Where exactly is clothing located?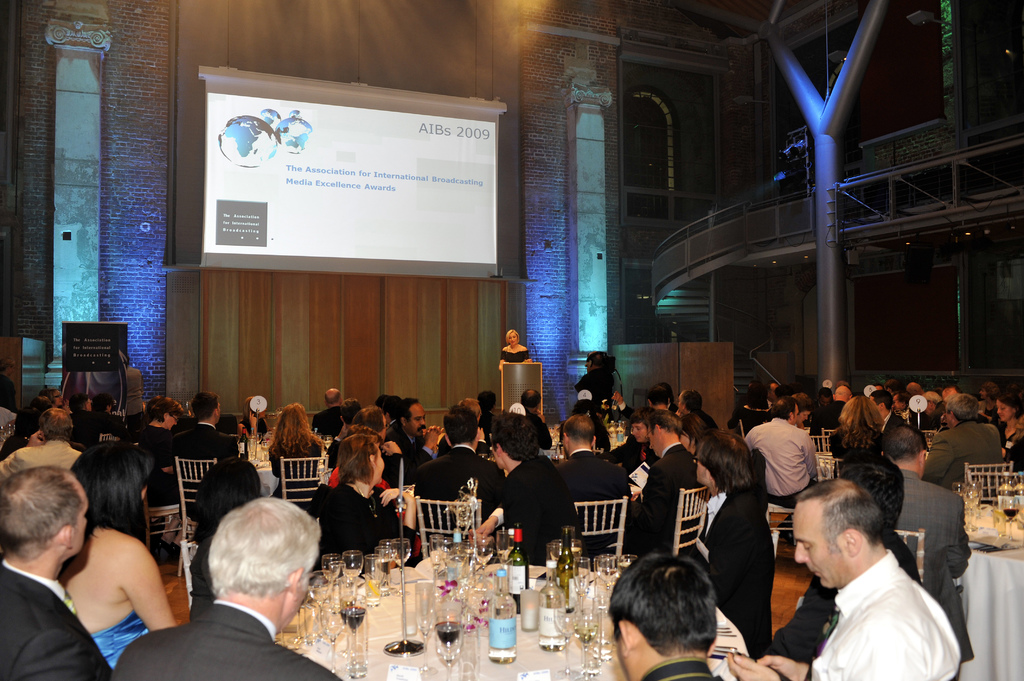
Its bounding box is (x1=745, y1=417, x2=825, y2=511).
